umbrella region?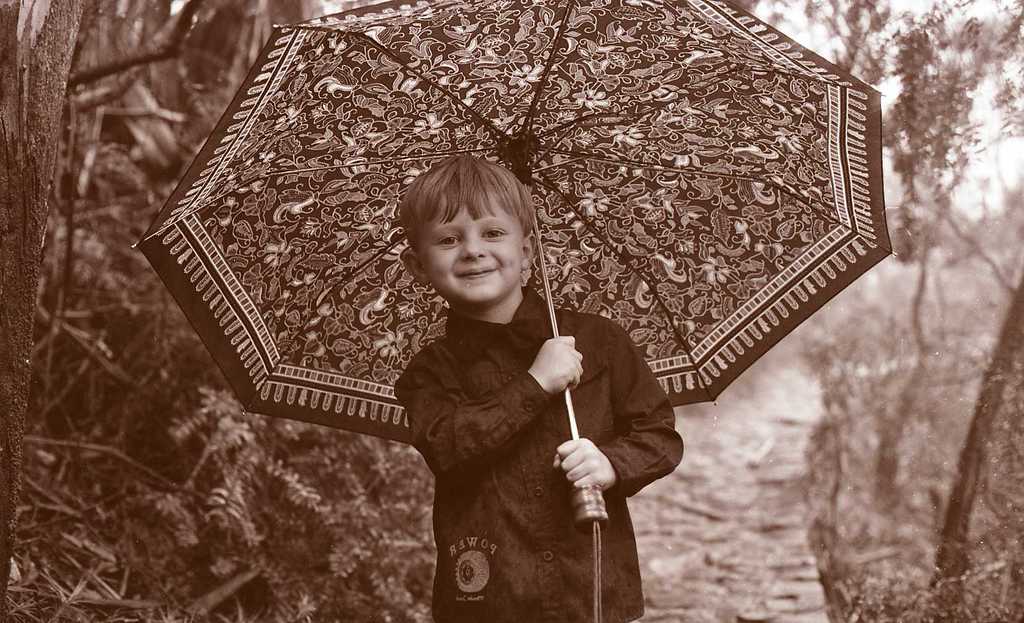
pyautogui.locateOnScreen(132, 0, 899, 622)
